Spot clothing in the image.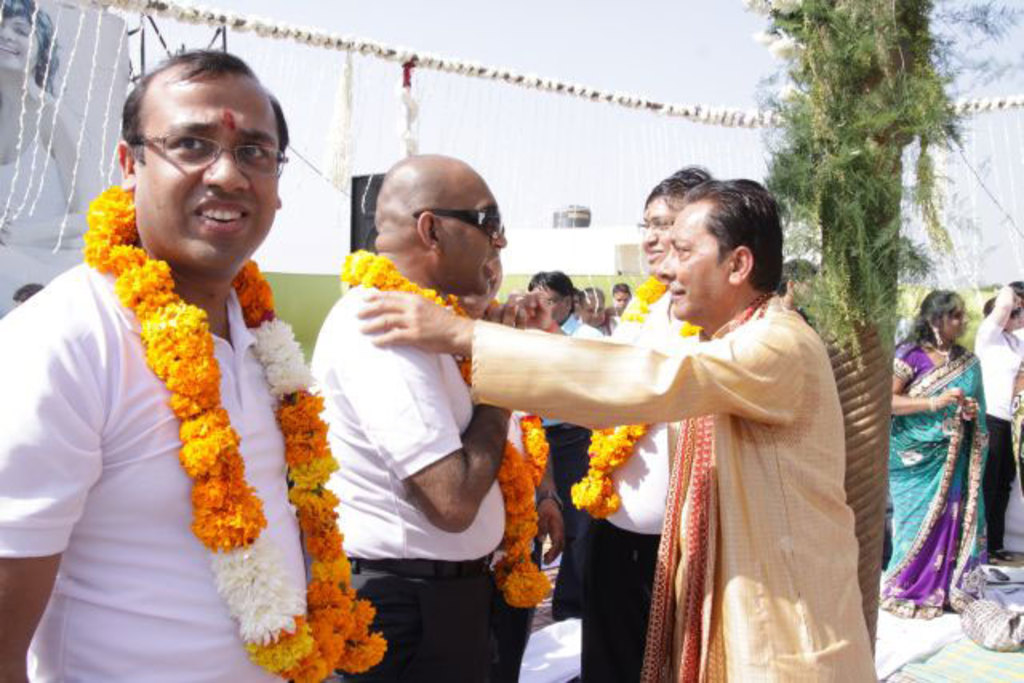
clothing found at x1=0 y1=94 x2=82 y2=248.
